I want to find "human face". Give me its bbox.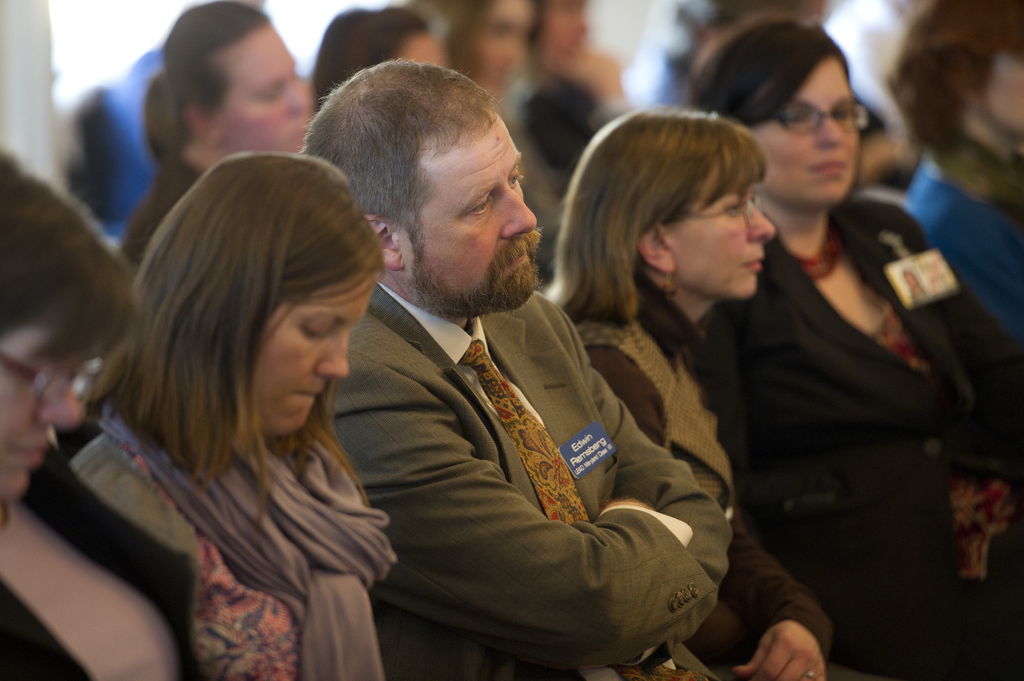
[x1=755, y1=60, x2=859, y2=198].
